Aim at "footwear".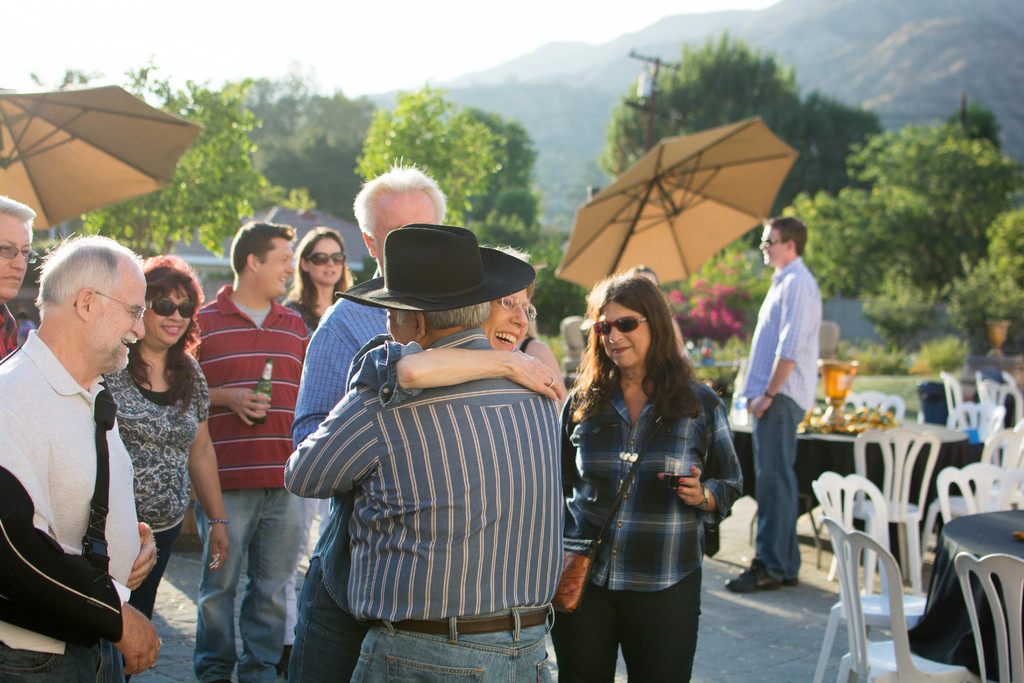
Aimed at [x1=724, y1=558, x2=780, y2=589].
